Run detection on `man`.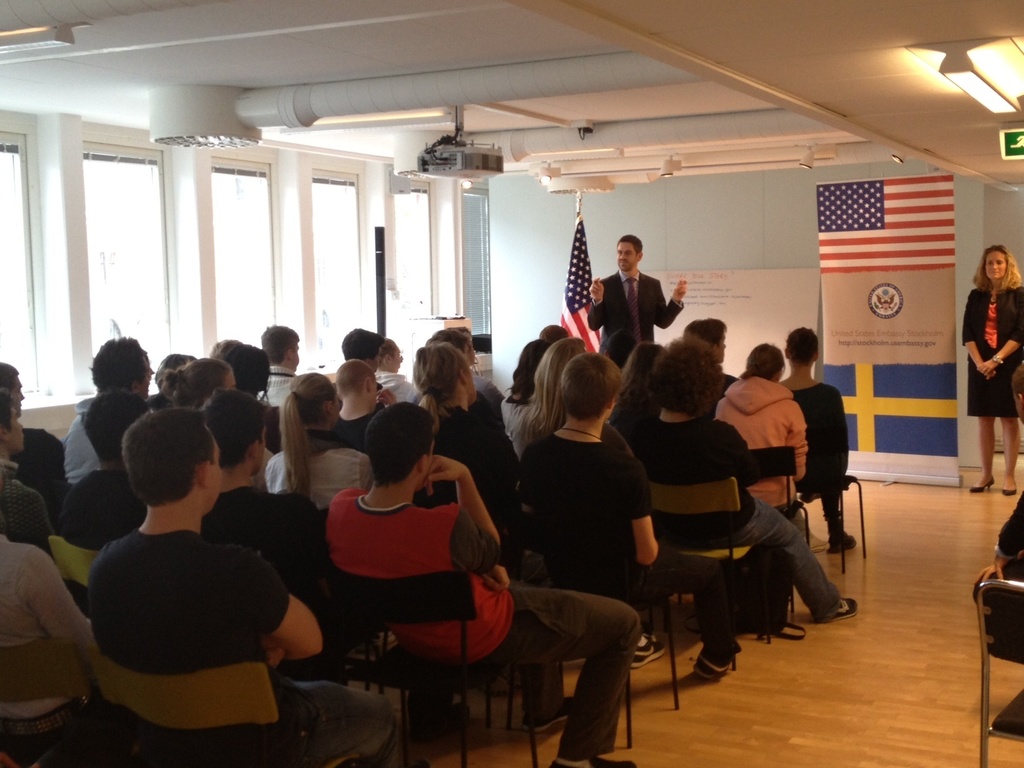
Result: BBox(372, 332, 412, 399).
